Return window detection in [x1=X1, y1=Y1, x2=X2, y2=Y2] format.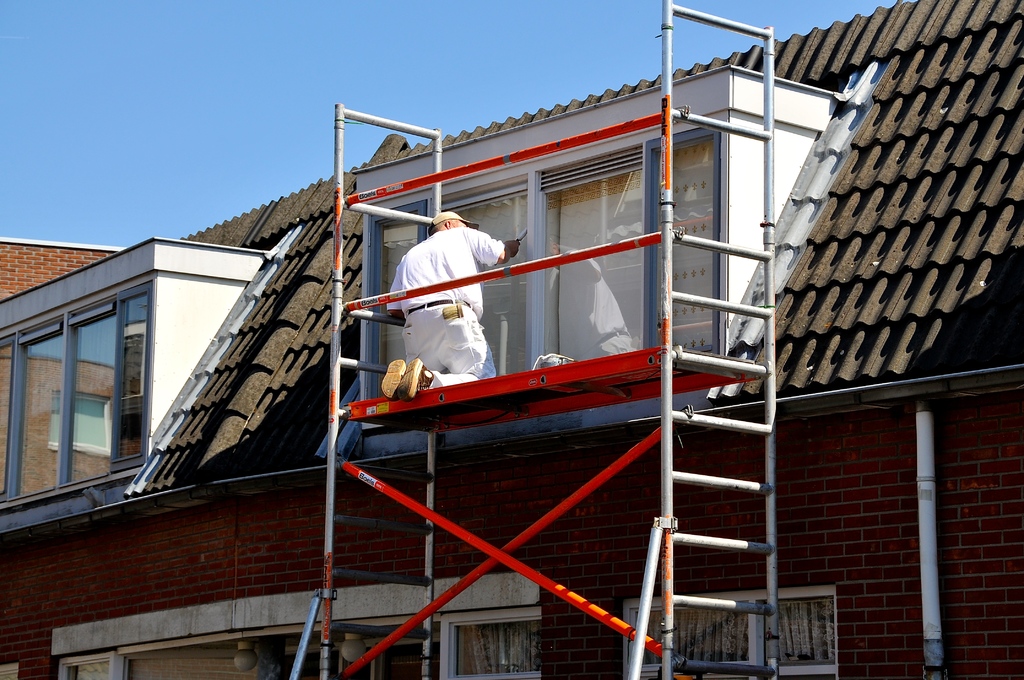
[x1=336, y1=159, x2=735, y2=370].
